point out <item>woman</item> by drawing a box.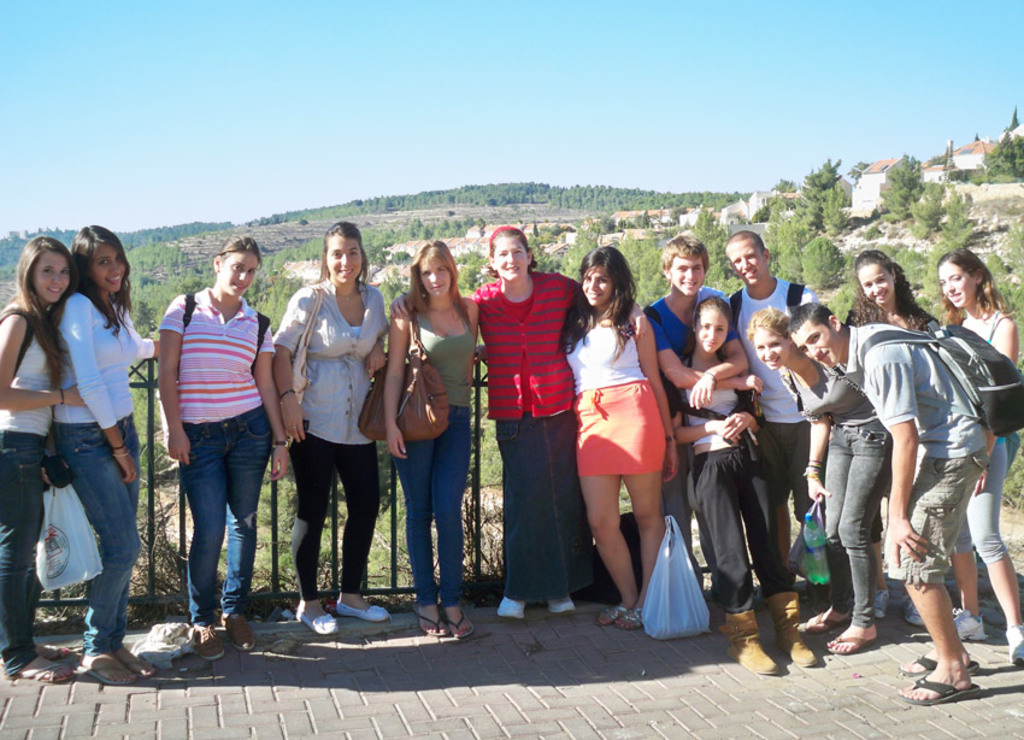
crop(466, 227, 605, 623).
